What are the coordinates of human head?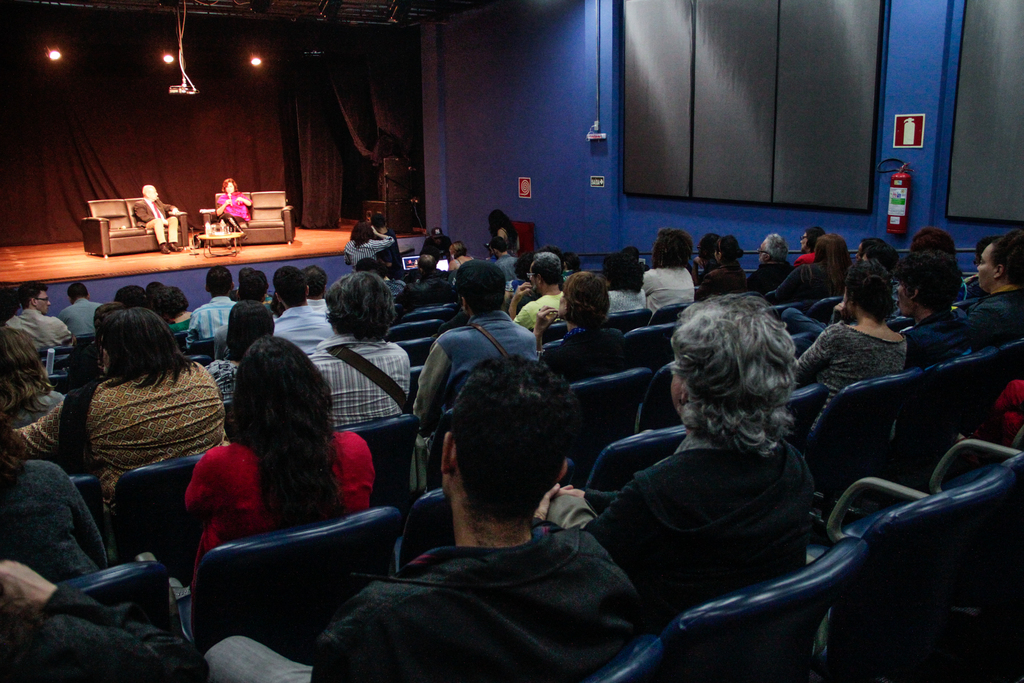
<box>490,235,507,259</box>.
